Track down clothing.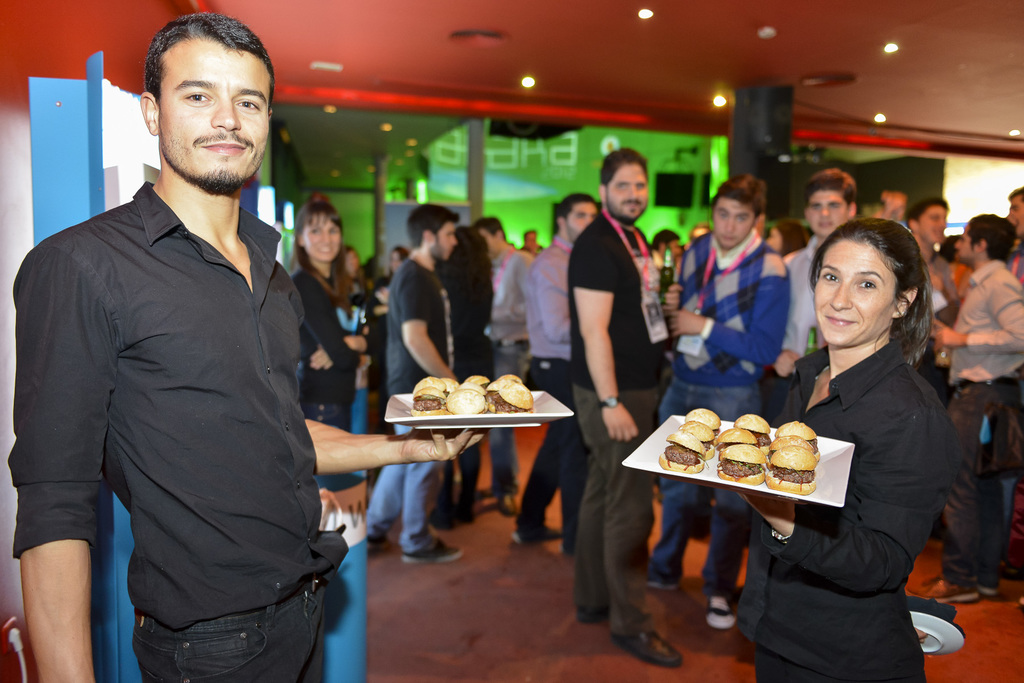
Tracked to 646 225 792 598.
